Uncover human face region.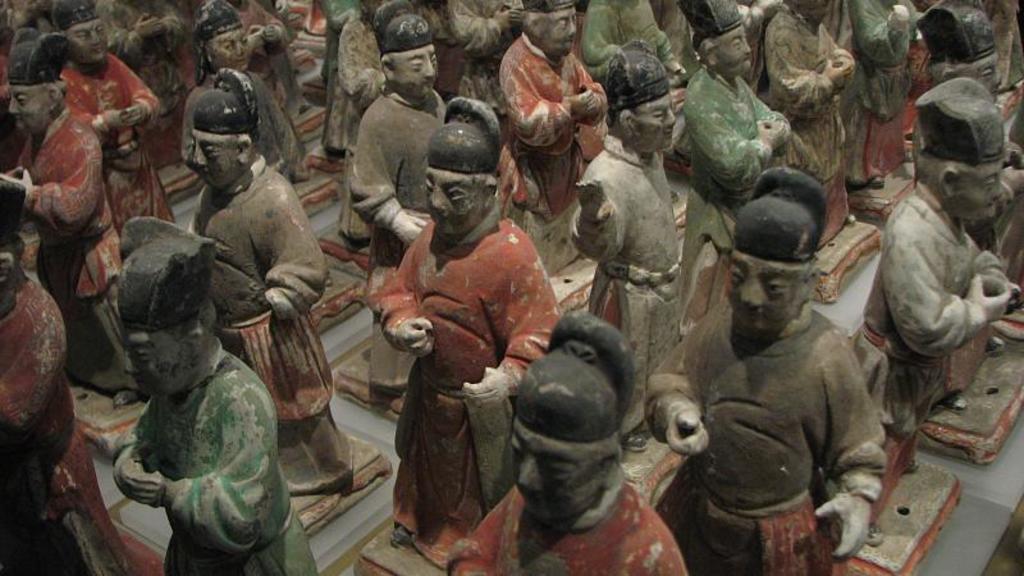
Uncovered: x1=964, y1=164, x2=1006, y2=221.
